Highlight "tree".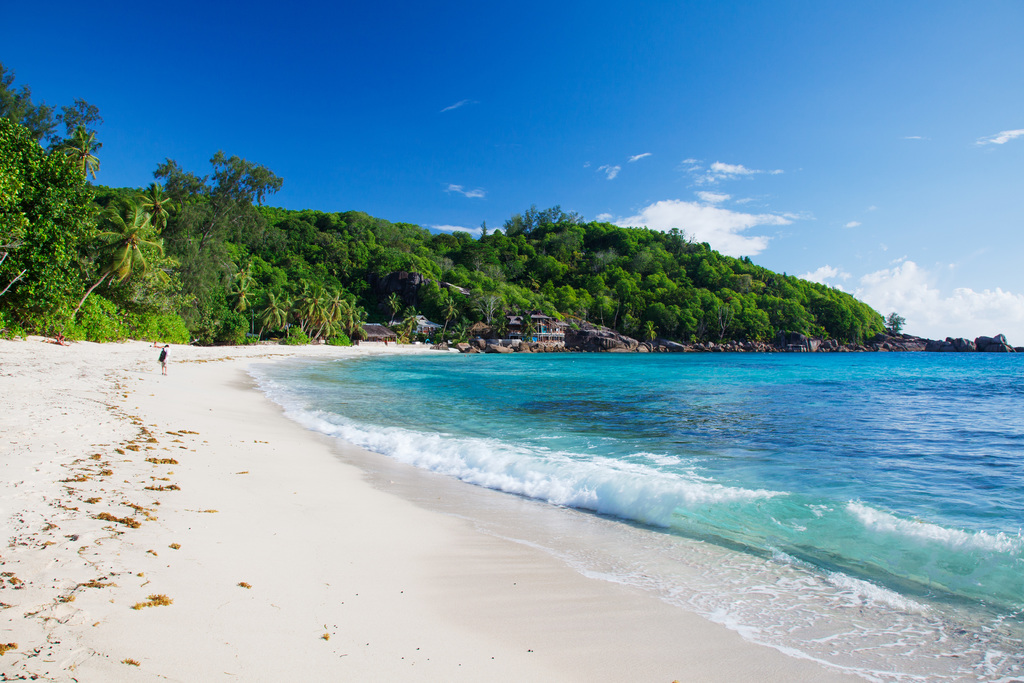
Highlighted region: left=534, top=202, right=572, bottom=234.
